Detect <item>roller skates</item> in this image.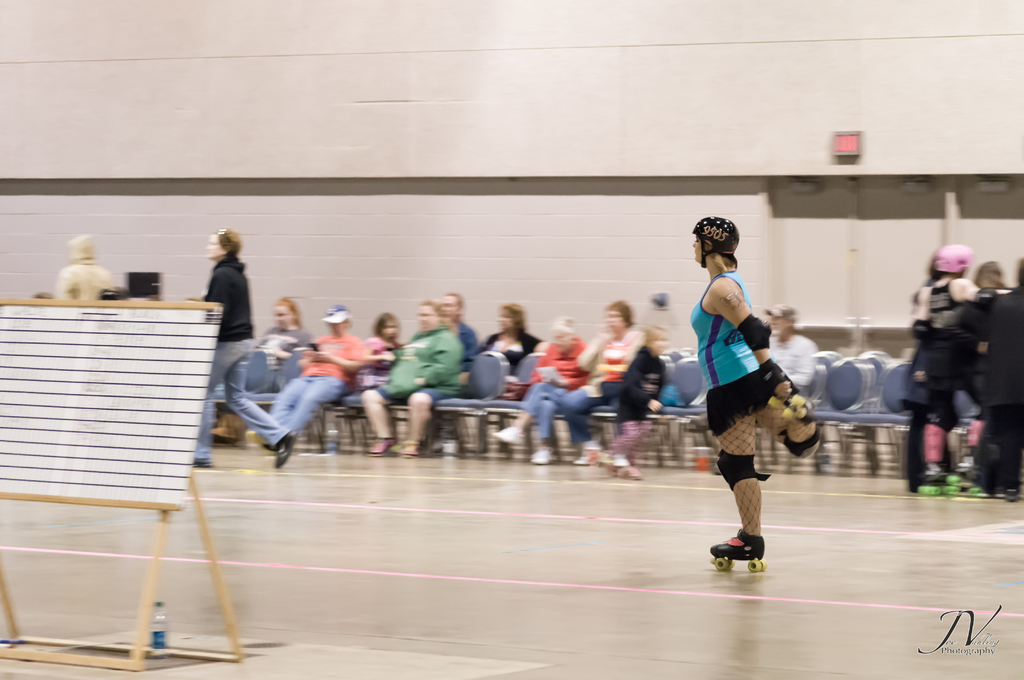
Detection: [left=710, top=527, right=769, bottom=573].
